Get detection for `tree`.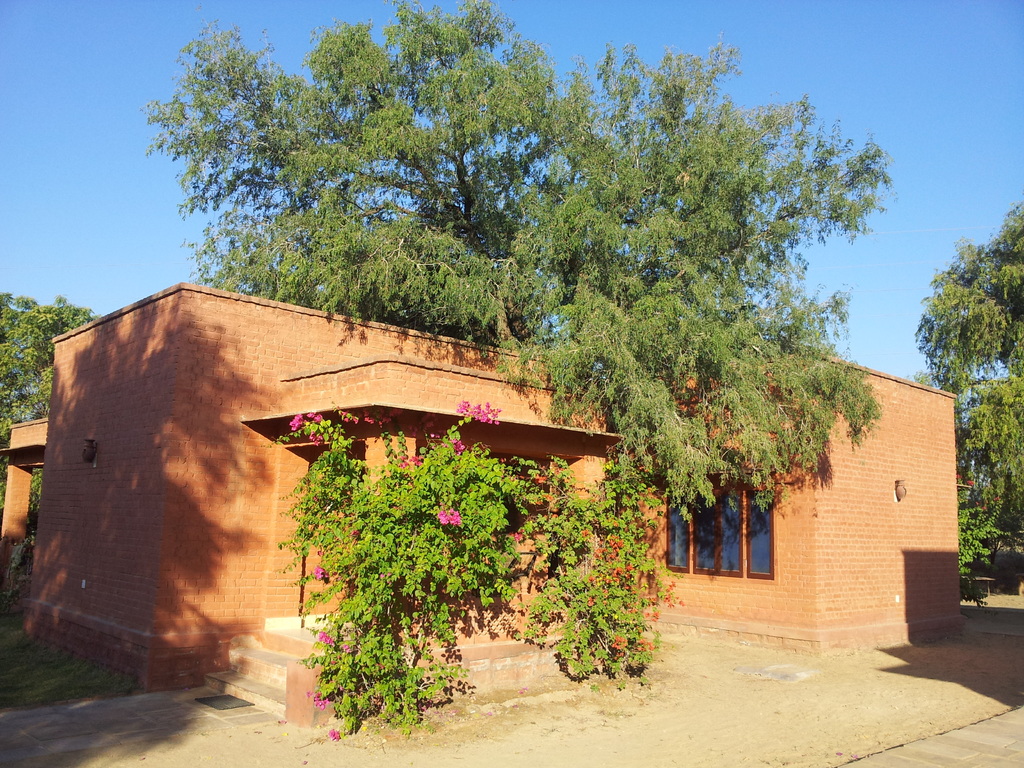
Detection: {"x1": 145, "y1": 0, "x2": 895, "y2": 524}.
